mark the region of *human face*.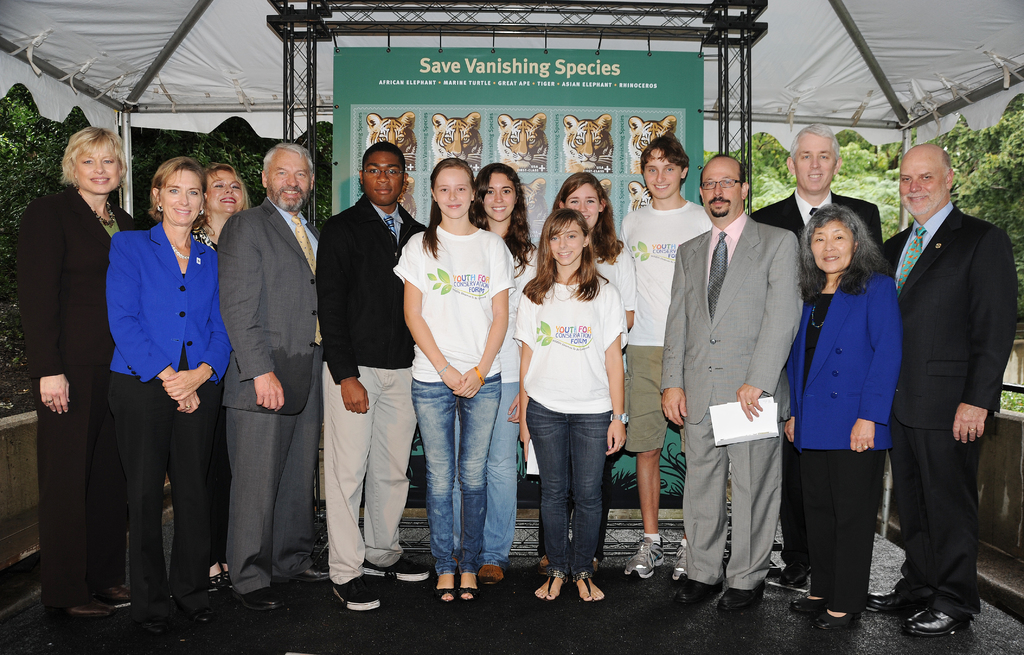
Region: 794 134 833 191.
